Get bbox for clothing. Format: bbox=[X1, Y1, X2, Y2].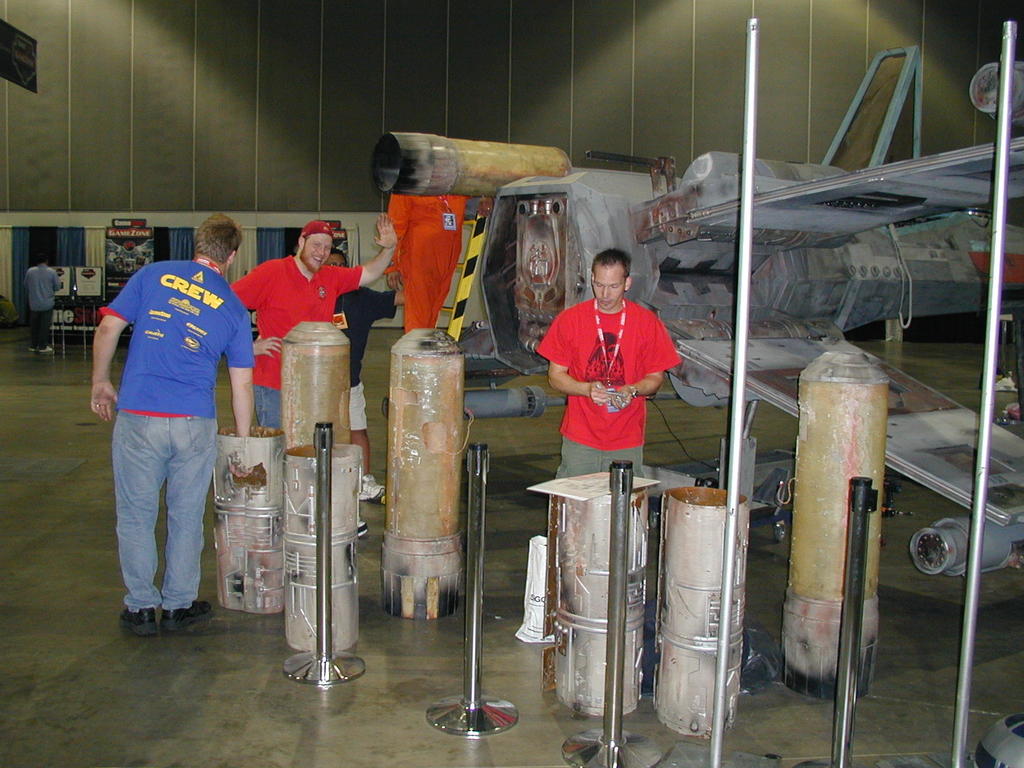
bbox=[23, 261, 63, 349].
